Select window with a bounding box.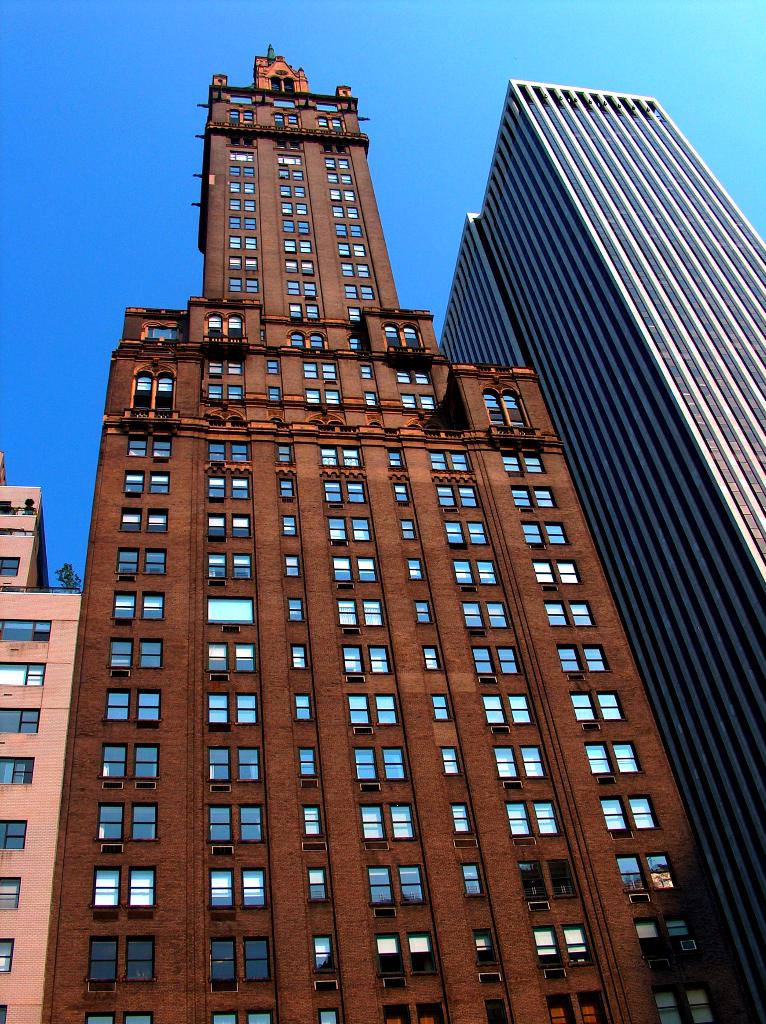
[x1=85, y1=1009, x2=155, y2=1023].
